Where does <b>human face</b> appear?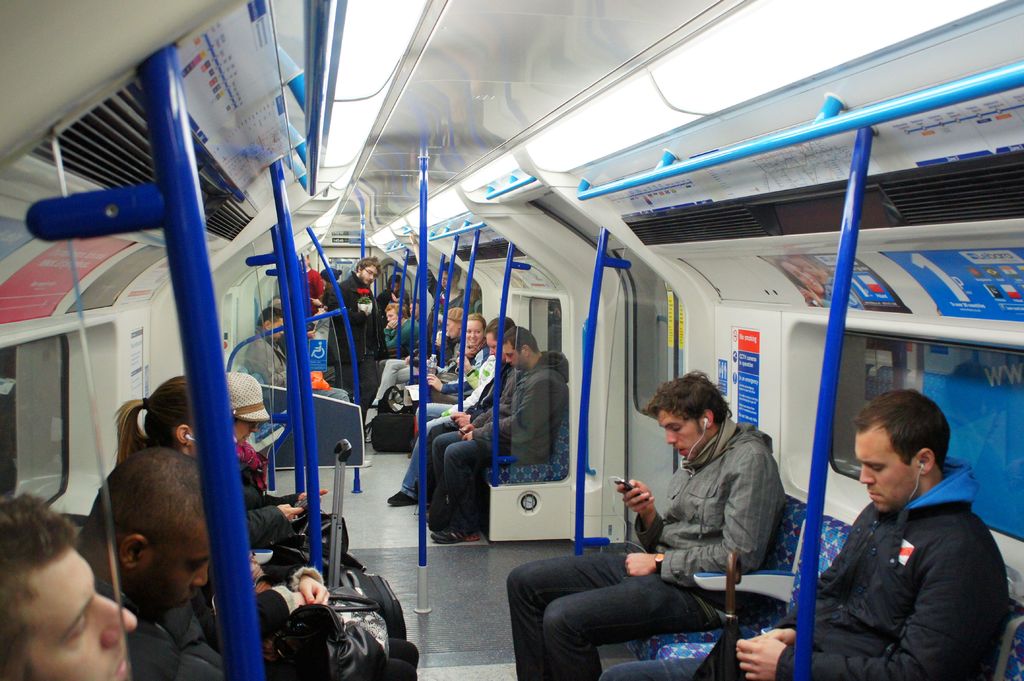
Appears at bbox=(504, 344, 532, 370).
